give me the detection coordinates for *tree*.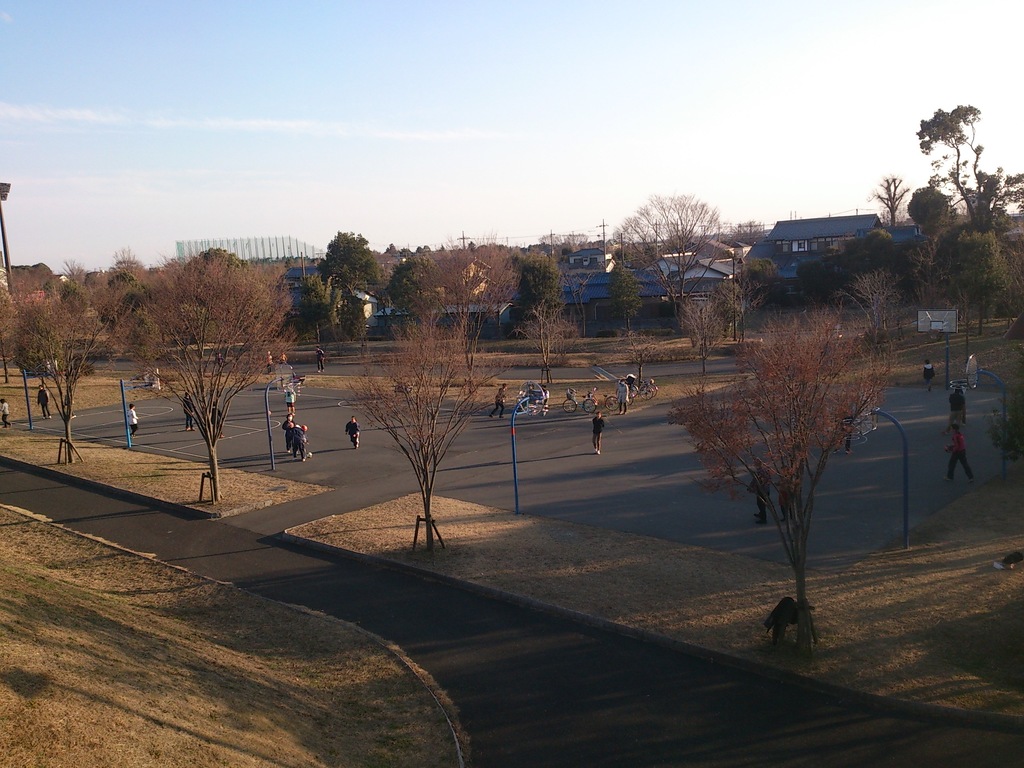
box=[141, 260, 296, 503].
